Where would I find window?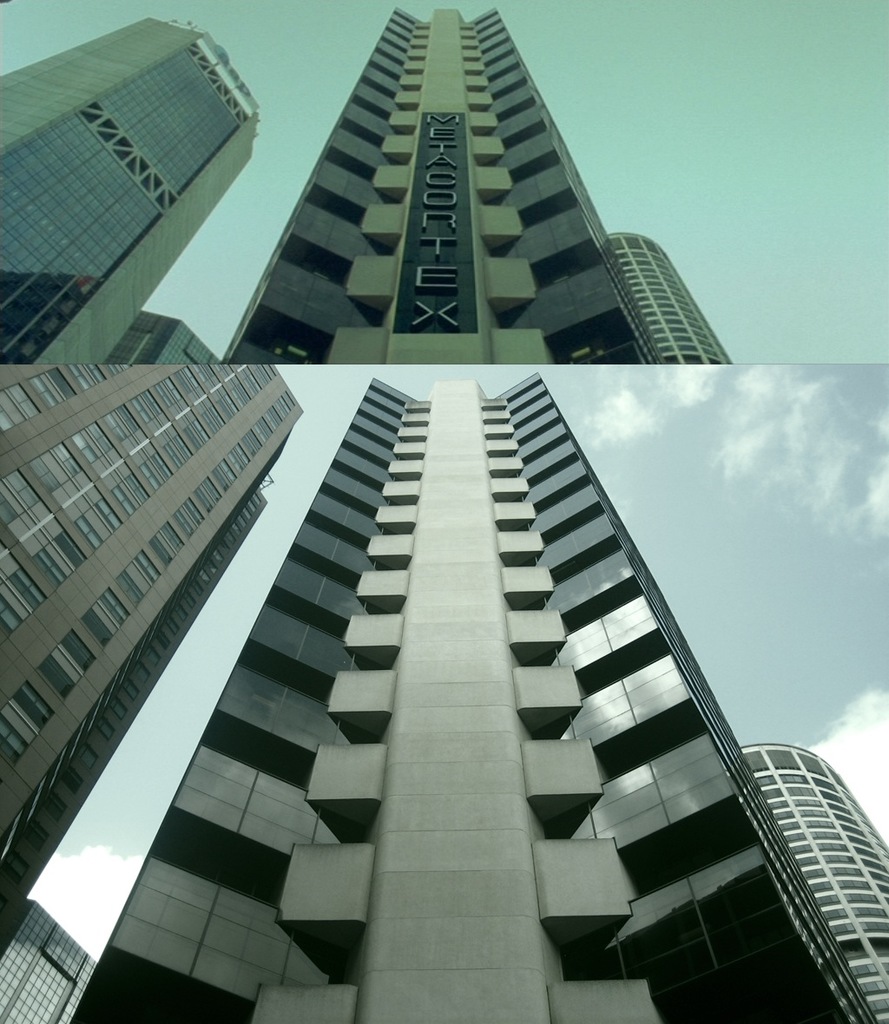
At crop(847, 962, 880, 979).
